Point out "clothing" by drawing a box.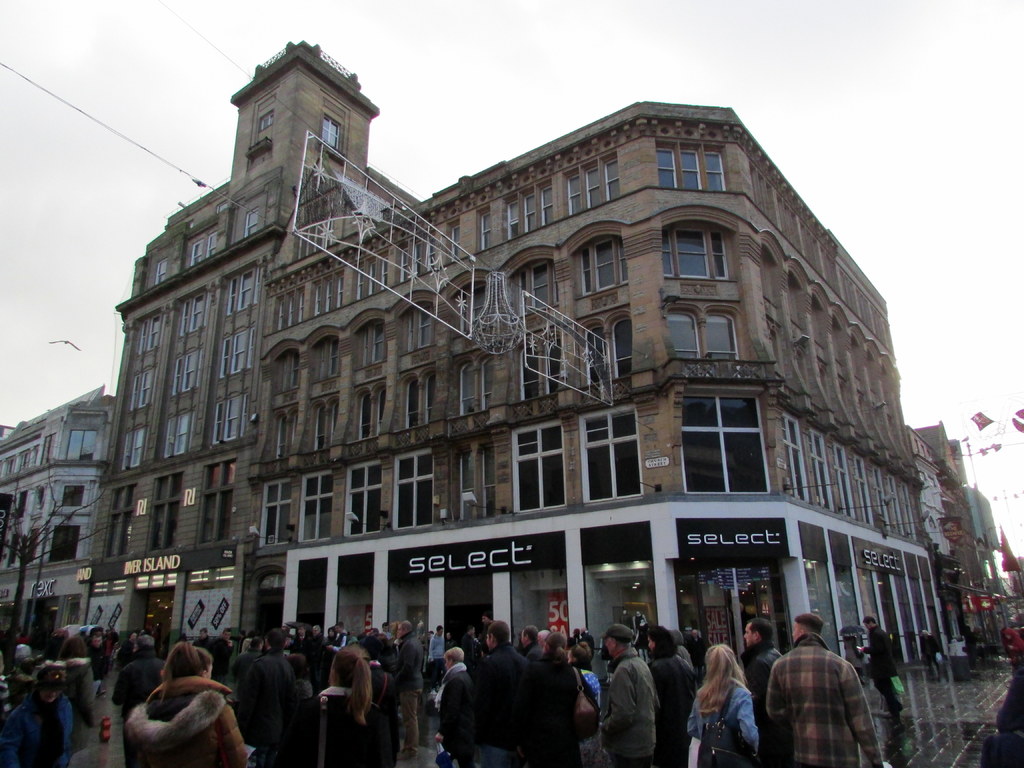
crop(433, 676, 475, 767).
